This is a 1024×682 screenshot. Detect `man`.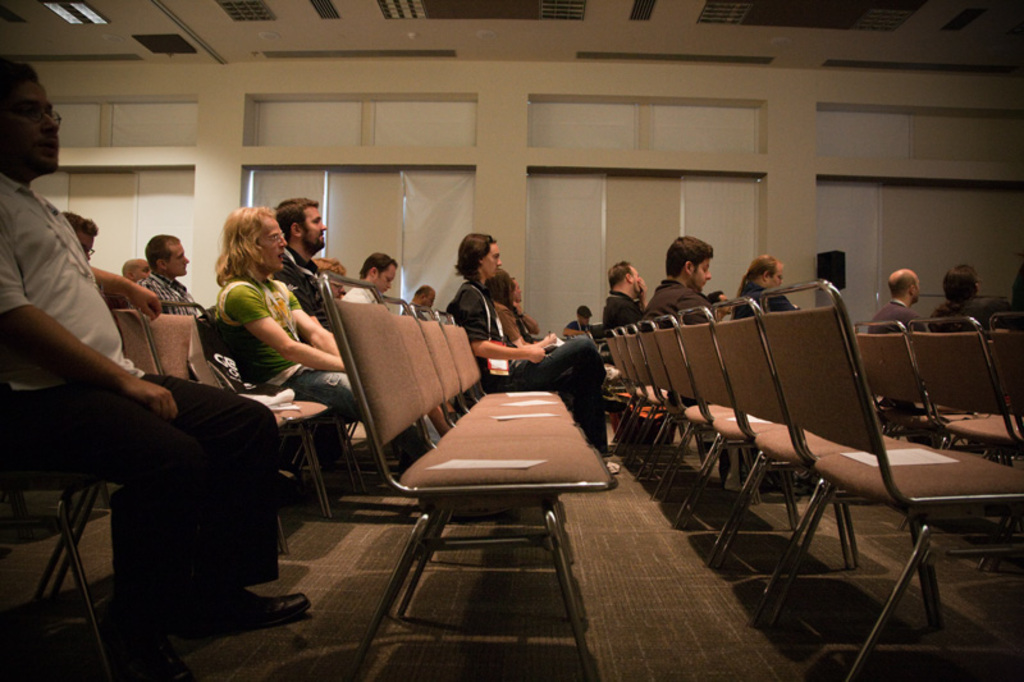
crop(449, 232, 608, 444).
